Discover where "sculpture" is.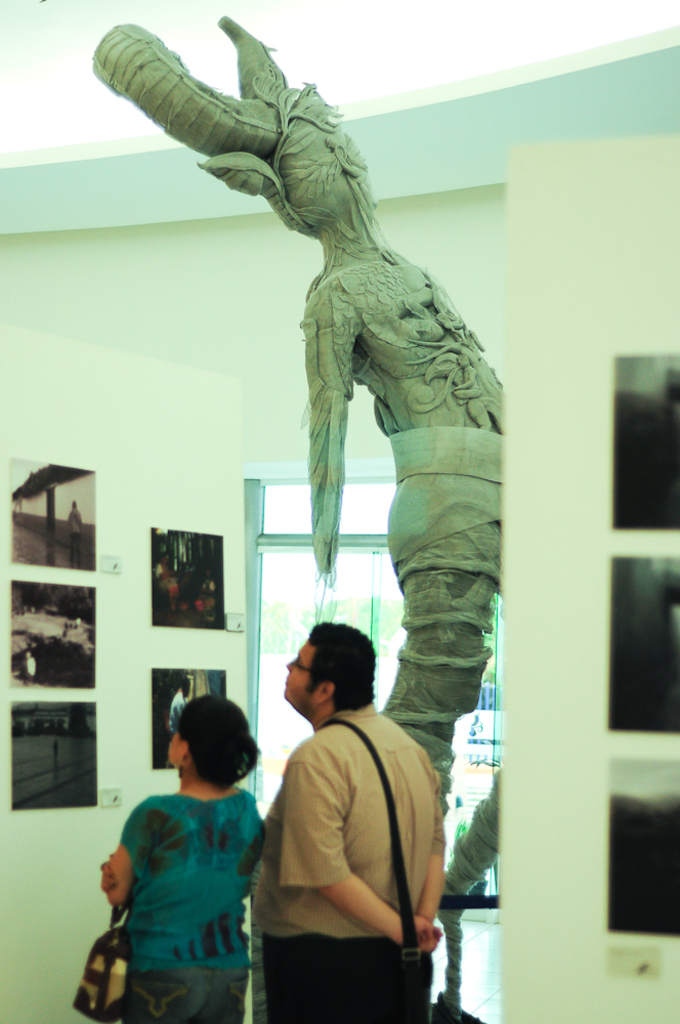
Discovered at [left=114, top=0, right=539, bottom=826].
